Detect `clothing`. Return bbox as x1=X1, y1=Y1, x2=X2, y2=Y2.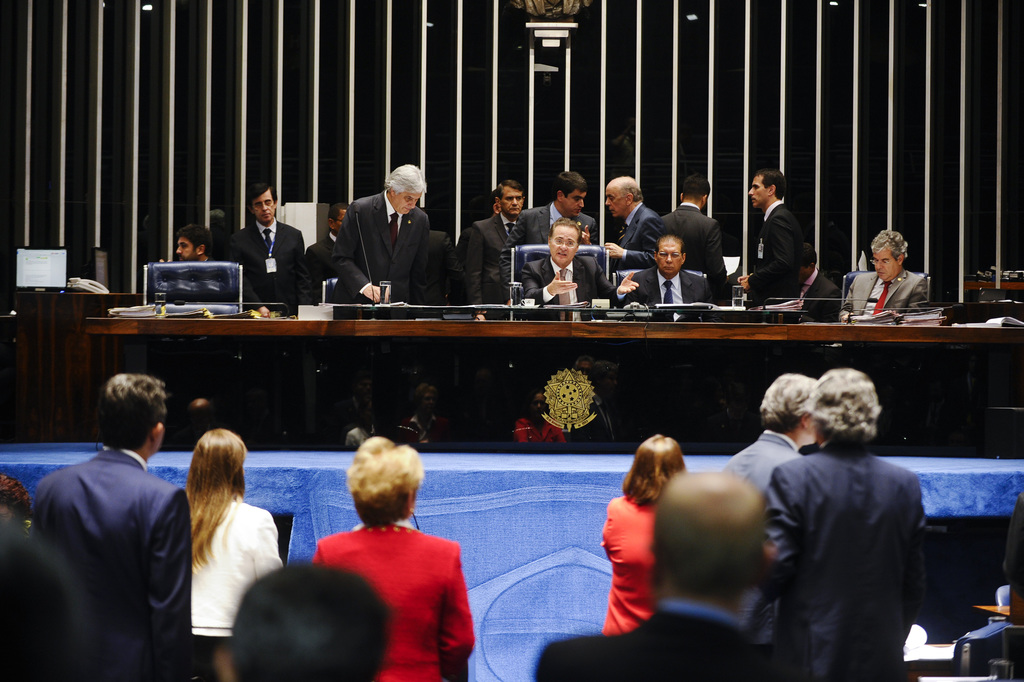
x1=728, y1=426, x2=797, y2=510.
